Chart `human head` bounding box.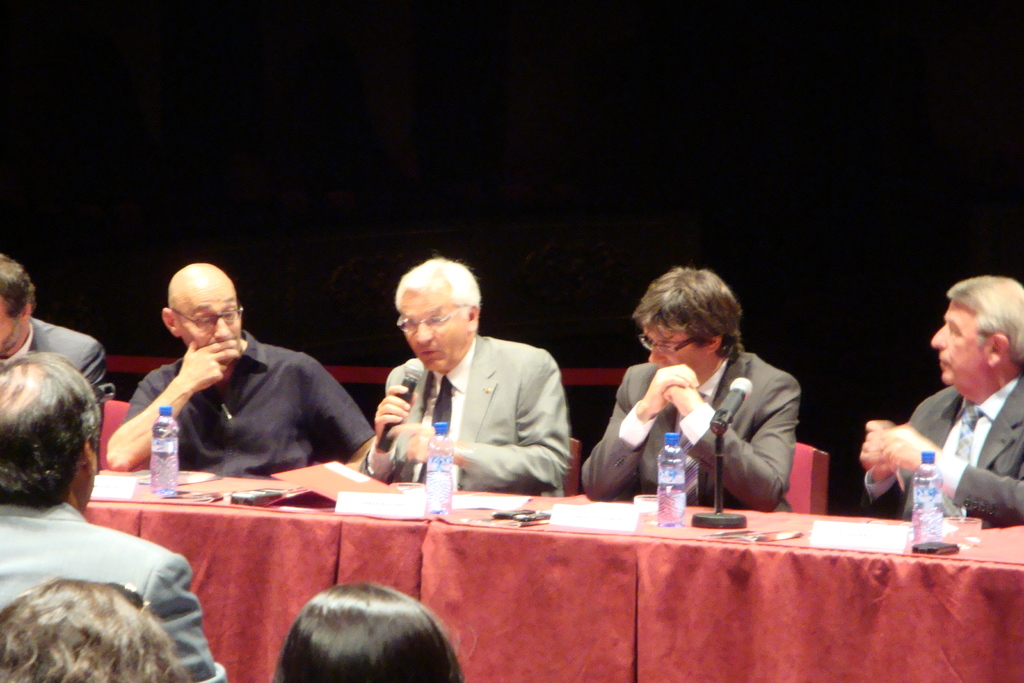
Charted: box(0, 352, 101, 515).
